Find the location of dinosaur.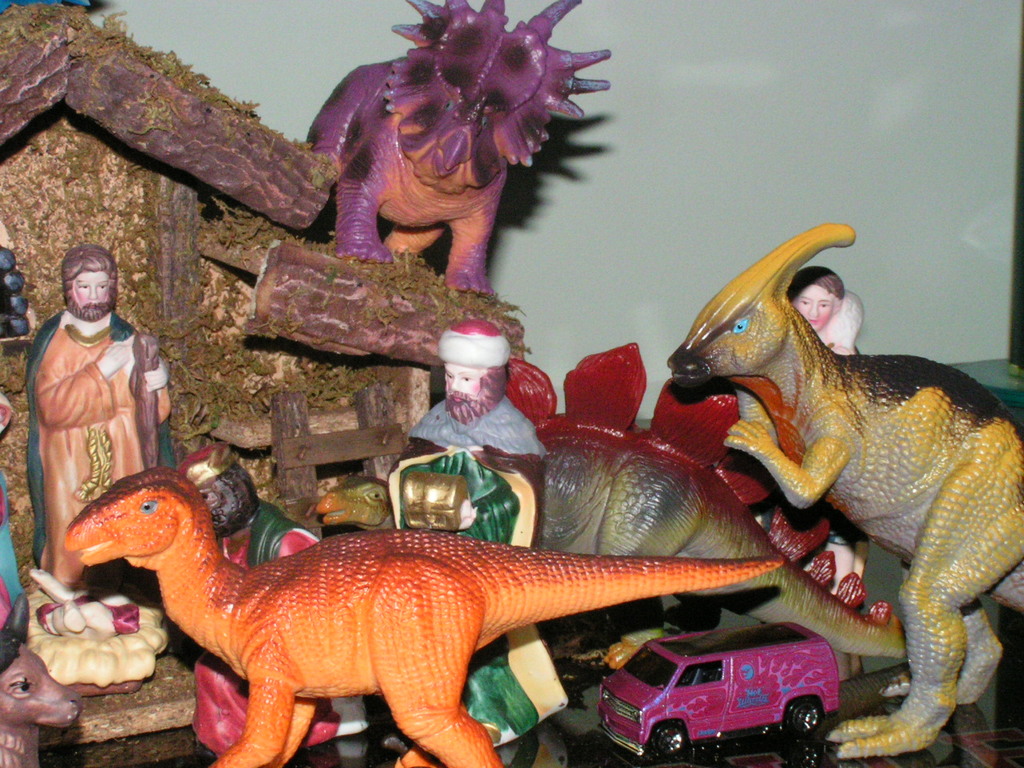
Location: 663, 222, 1023, 757.
